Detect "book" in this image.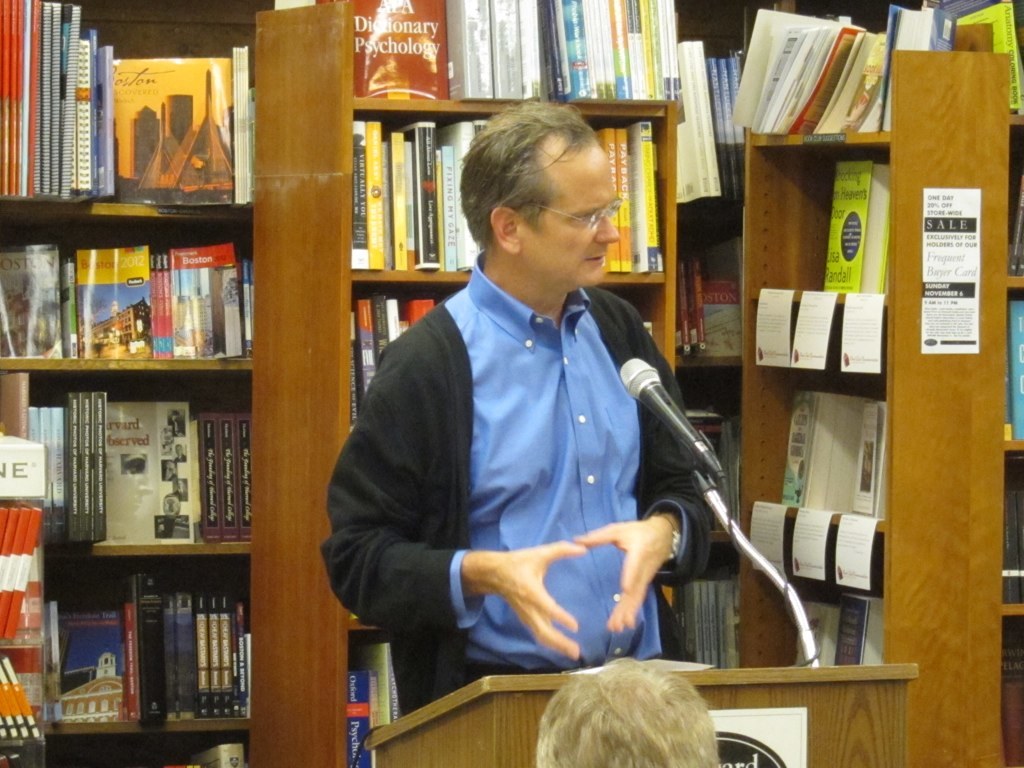
Detection: (687,256,708,361).
